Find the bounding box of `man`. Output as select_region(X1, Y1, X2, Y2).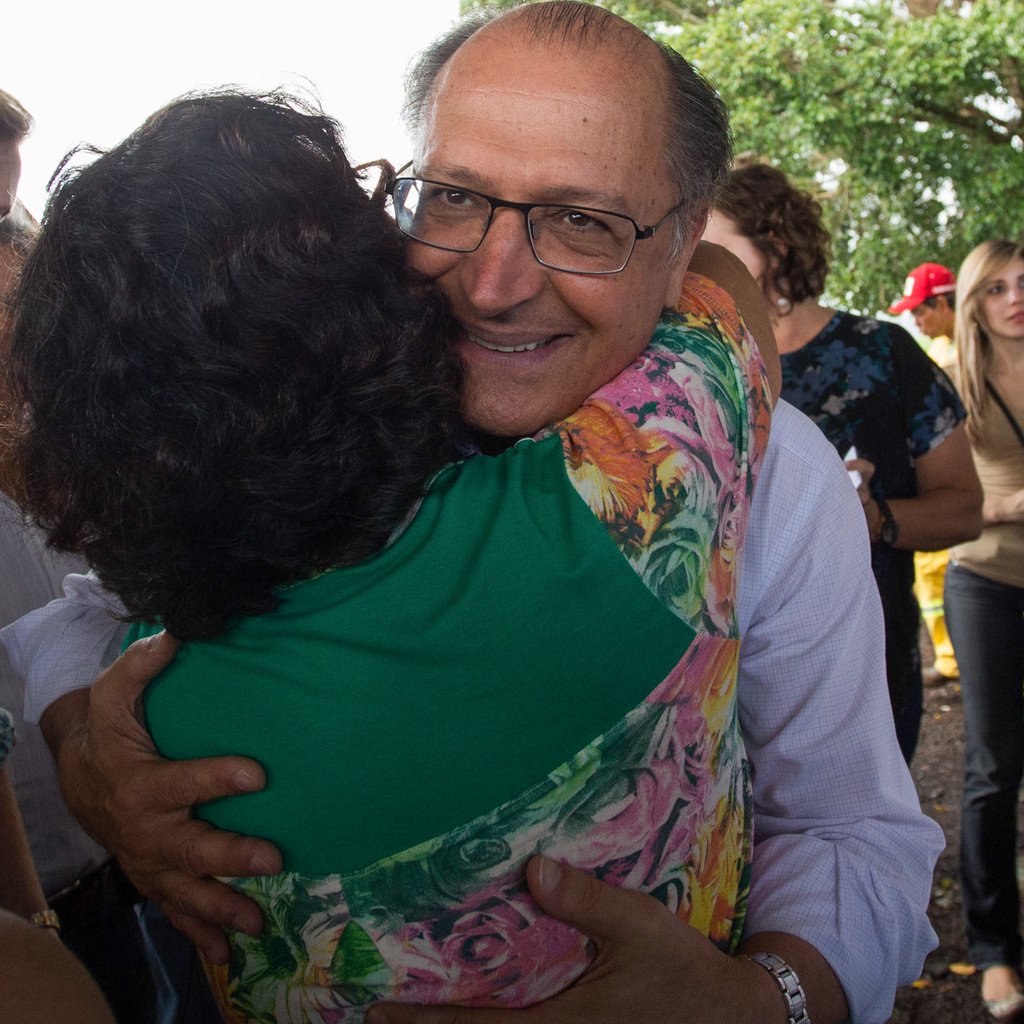
select_region(886, 264, 961, 689).
